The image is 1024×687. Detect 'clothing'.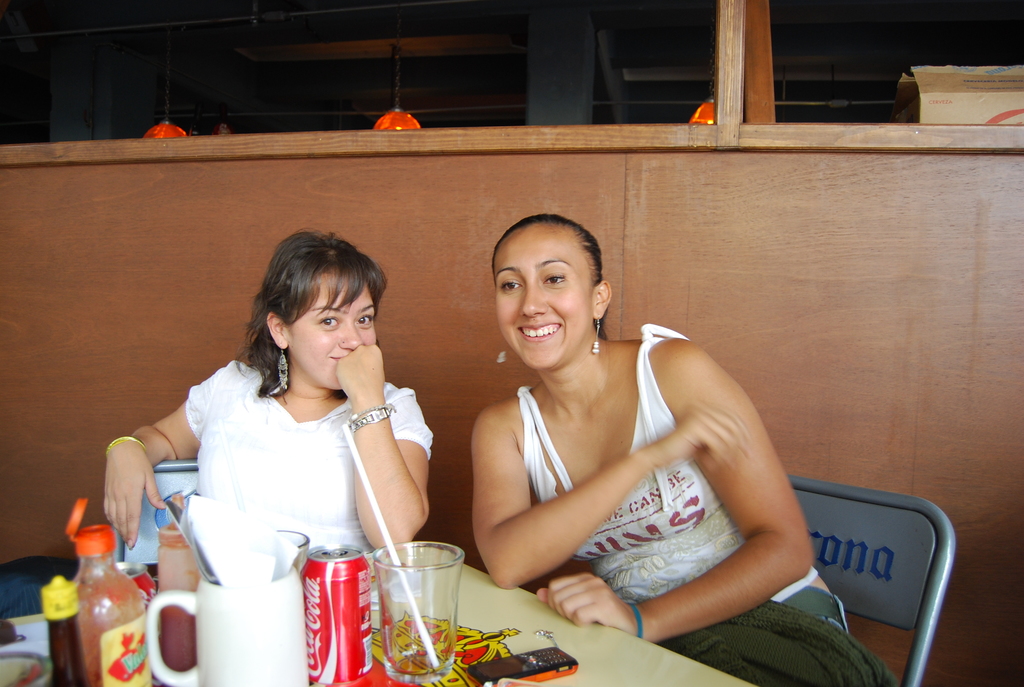
Detection: 180, 368, 435, 547.
